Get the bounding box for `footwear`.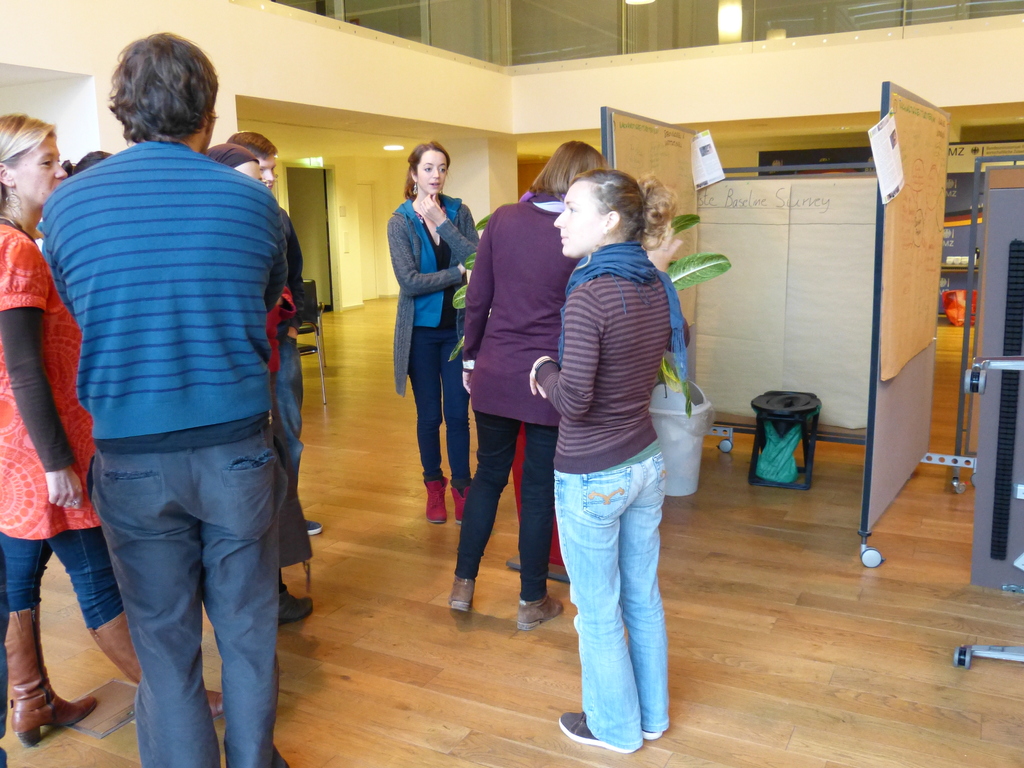
{"left": 559, "top": 711, "right": 639, "bottom": 755}.
